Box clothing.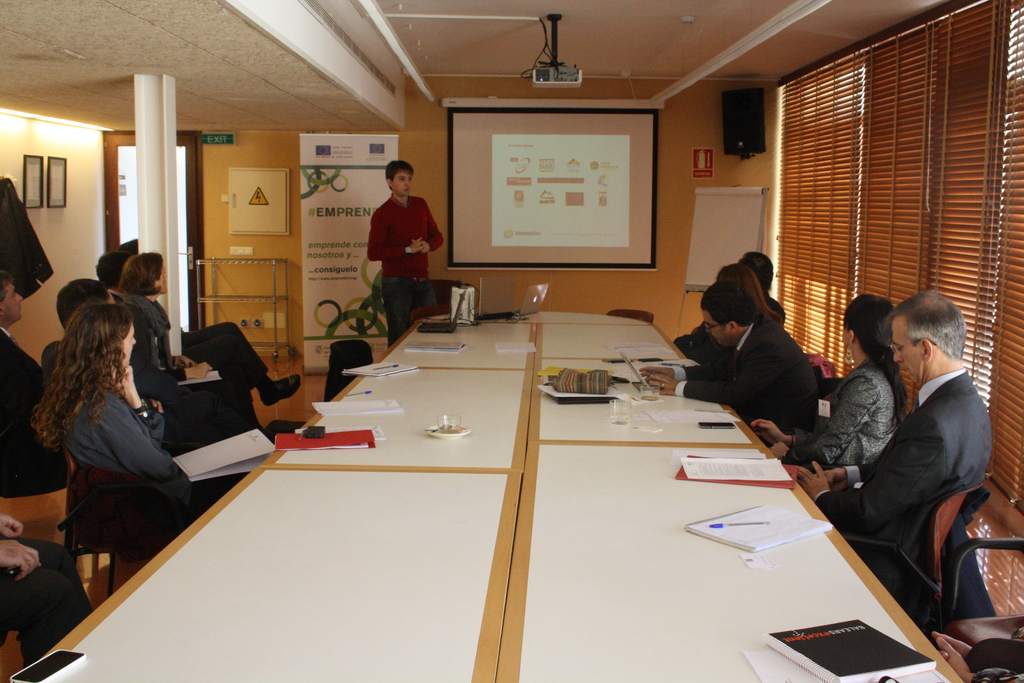
x1=150 y1=398 x2=222 y2=441.
